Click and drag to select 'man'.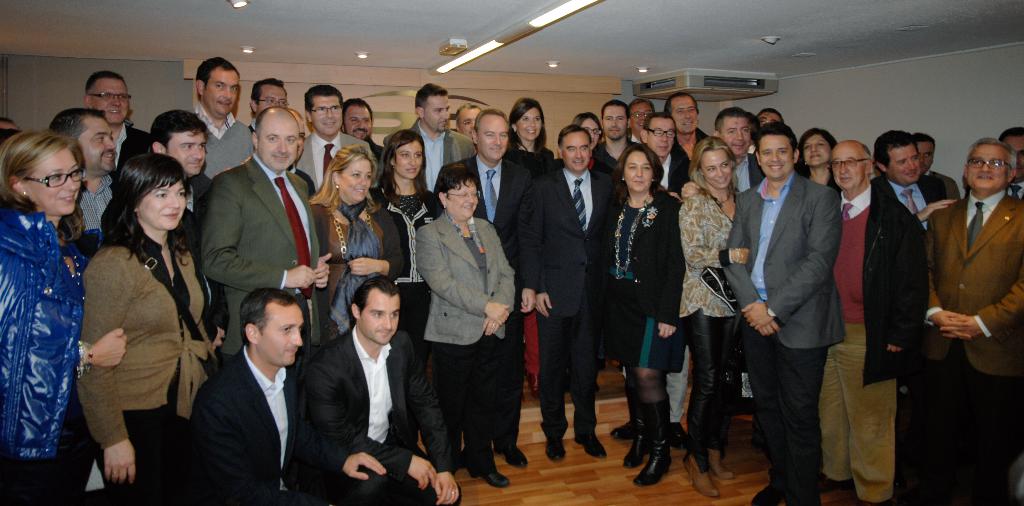
Selection: [819, 142, 929, 505].
